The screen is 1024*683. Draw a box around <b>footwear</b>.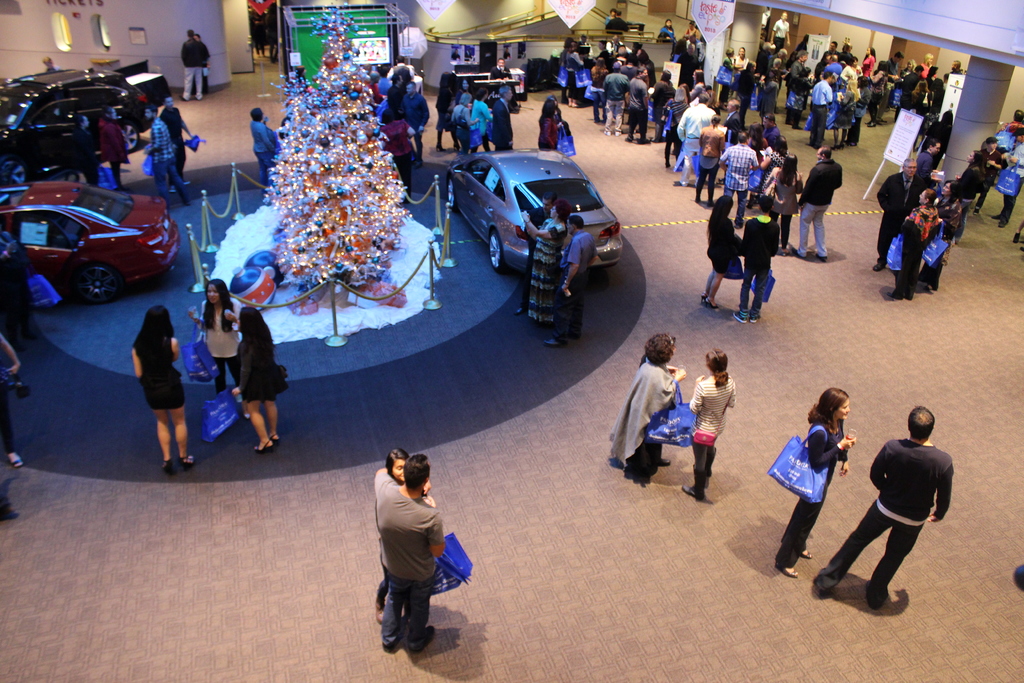
569:103:581:108.
